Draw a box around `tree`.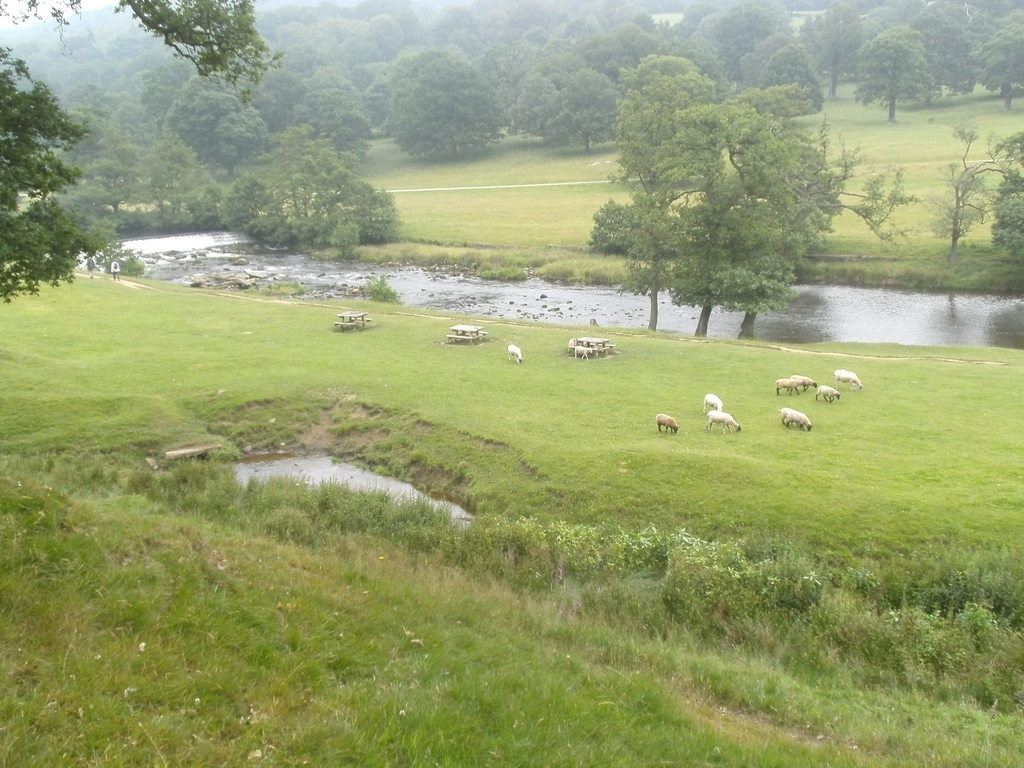
bbox=[391, 49, 508, 160].
